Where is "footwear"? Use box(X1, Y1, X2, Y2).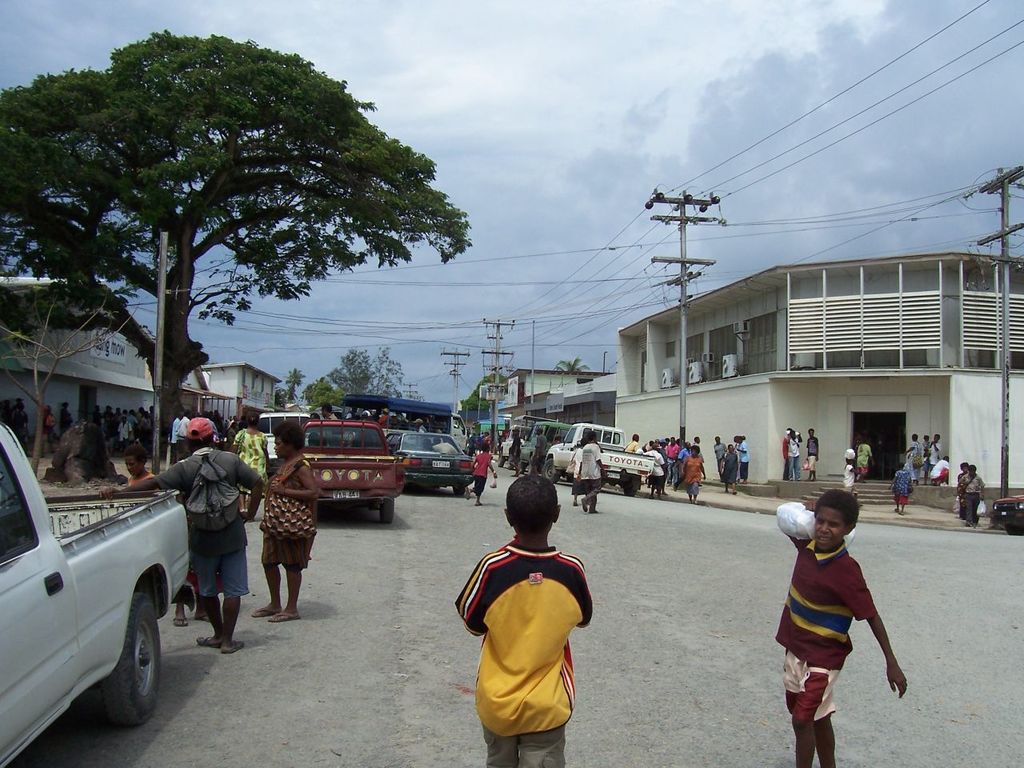
box(462, 482, 469, 504).
